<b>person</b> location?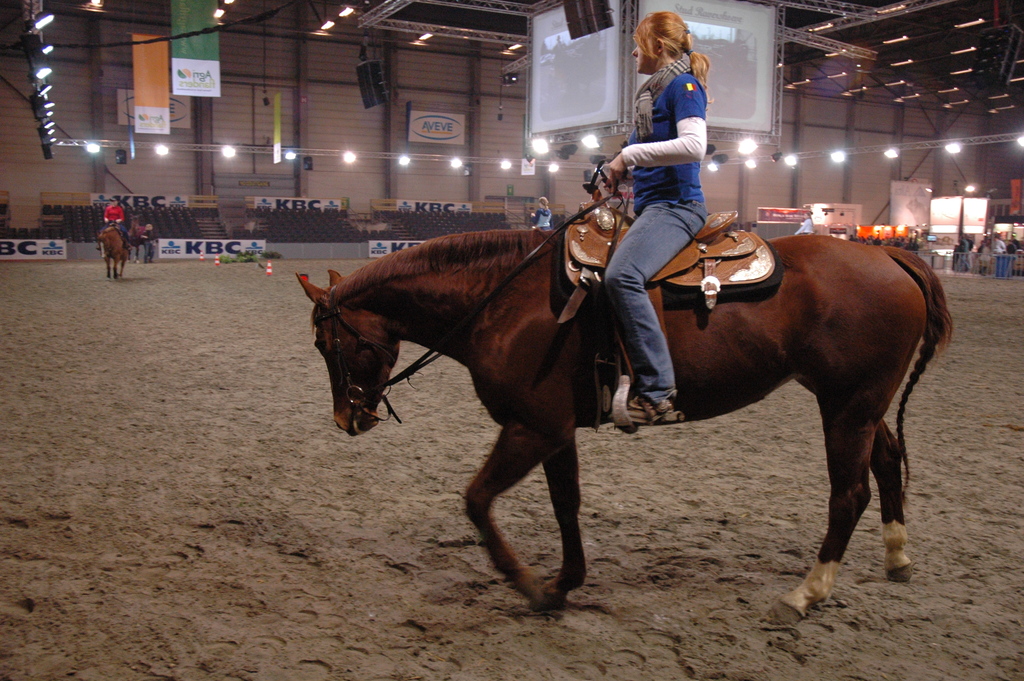
[x1=584, y1=9, x2=764, y2=459]
